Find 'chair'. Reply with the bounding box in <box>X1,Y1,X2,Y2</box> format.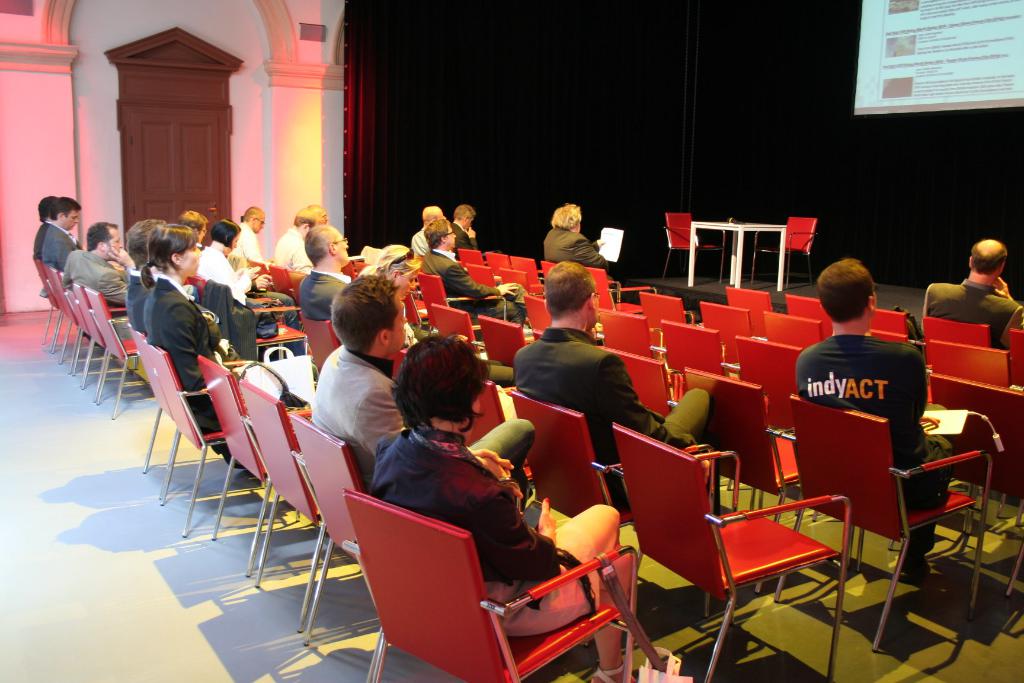
<box>475,315,526,368</box>.
